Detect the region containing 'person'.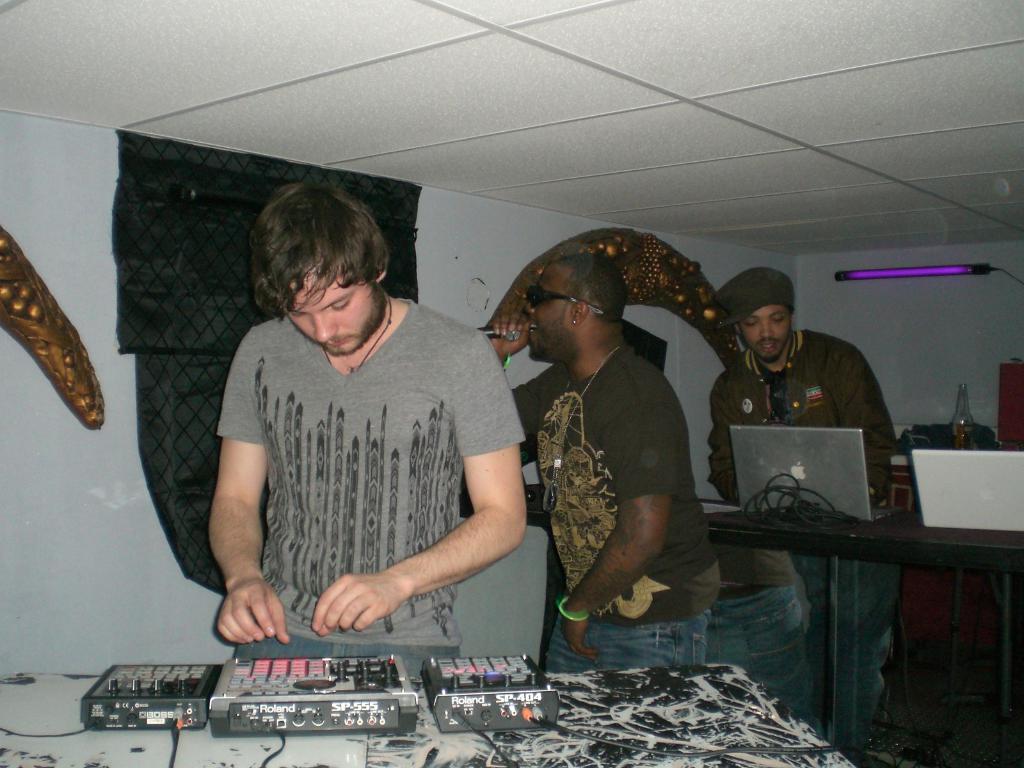
l=708, t=258, r=895, b=524.
